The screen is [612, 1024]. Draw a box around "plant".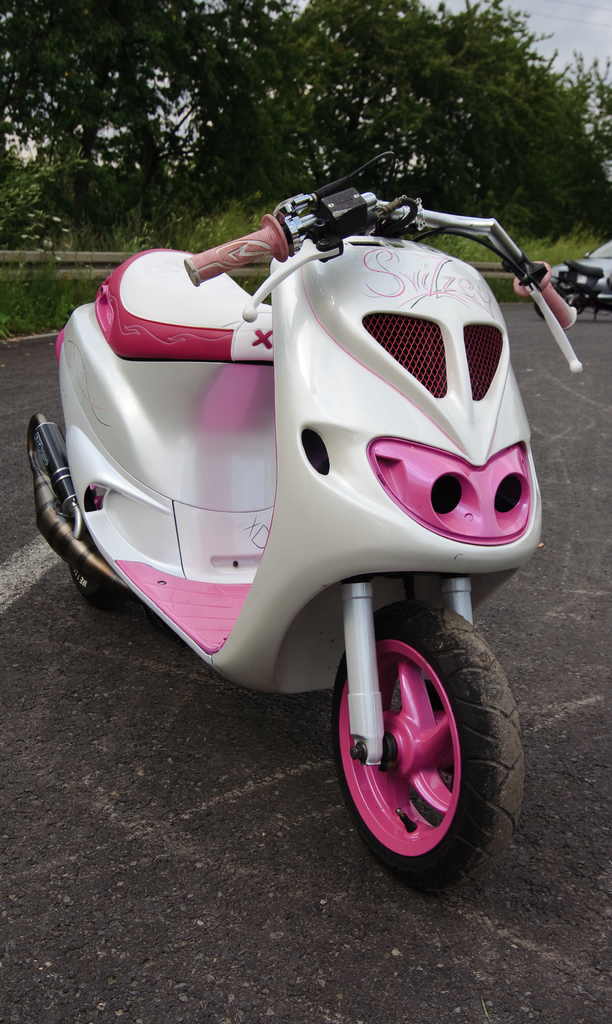
(x1=0, y1=247, x2=101, y2=335).
